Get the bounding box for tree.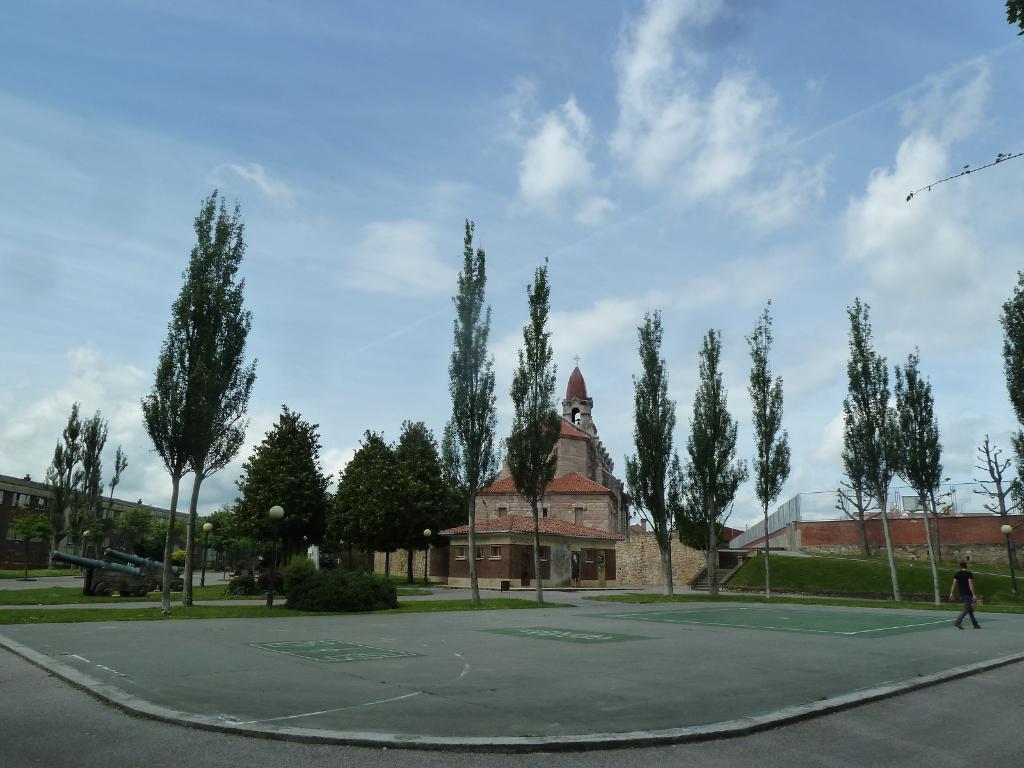
336 422 410 534.
